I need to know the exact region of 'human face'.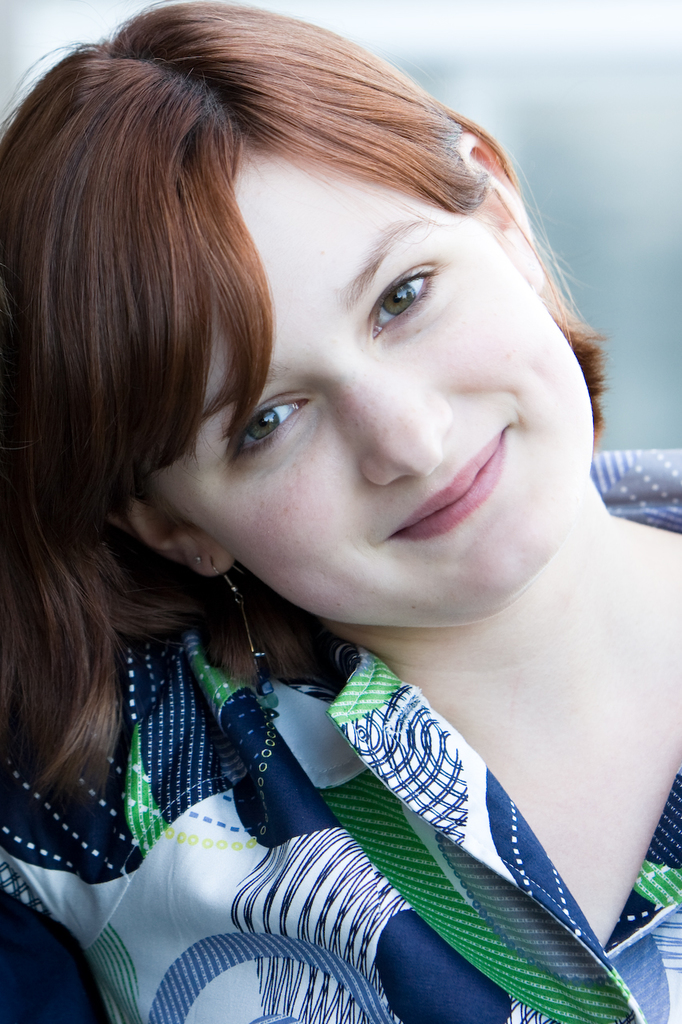
Region: x1=173, y1=174, x2=592, y2=626.
